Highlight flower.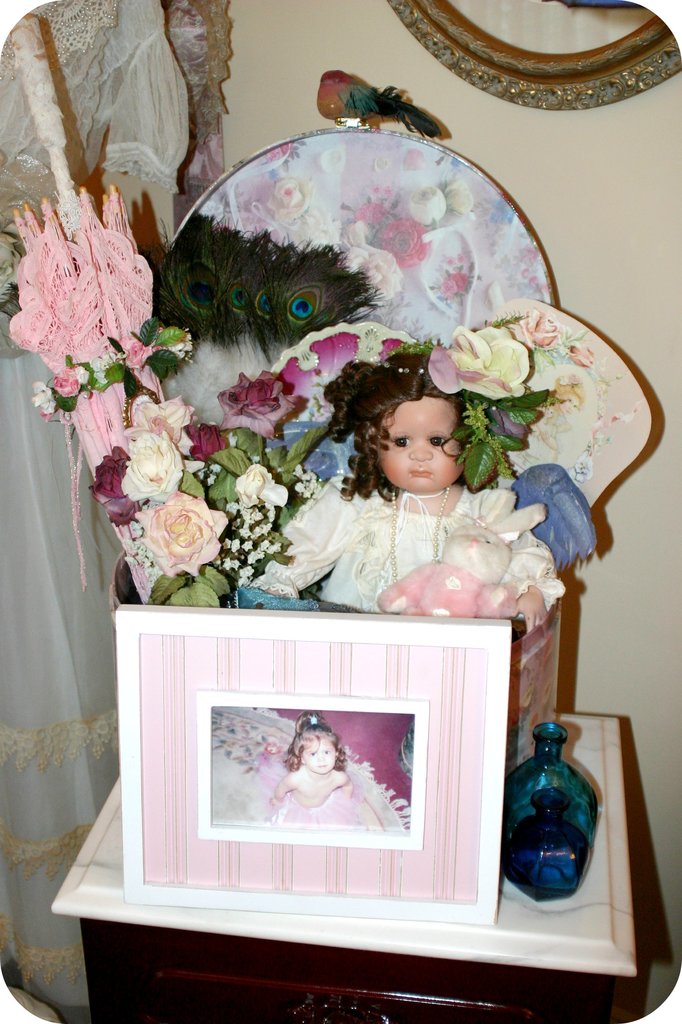
Highlighted region: locate(446, 324, 528, 404).
